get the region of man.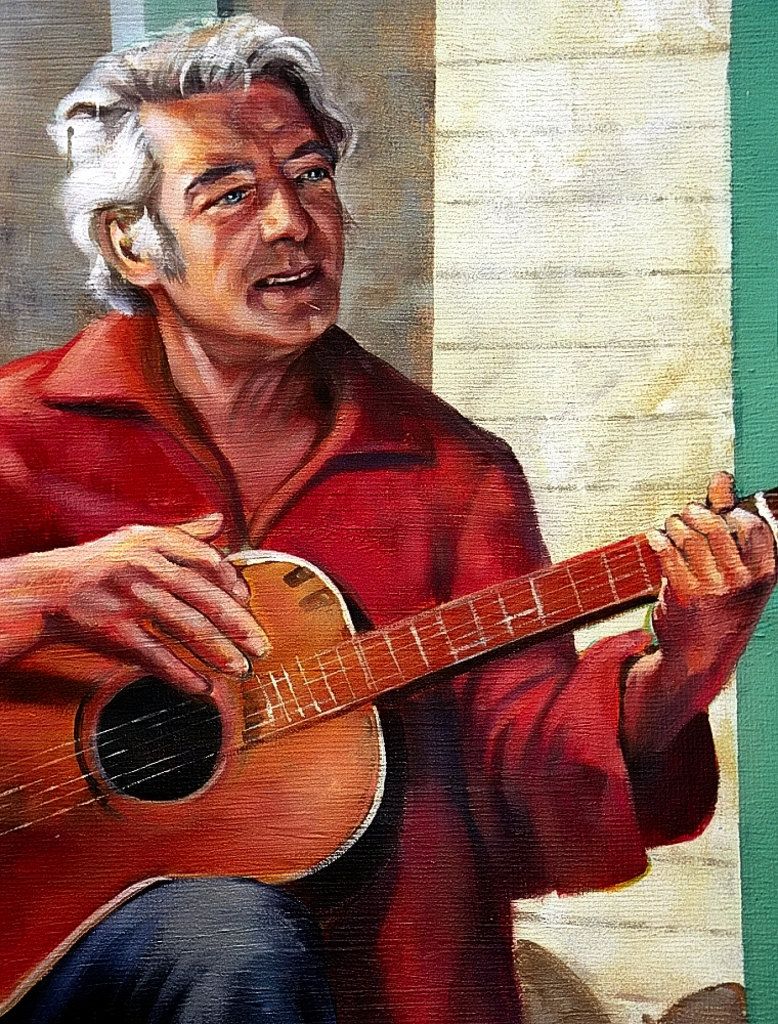
box(11, 94, 764, 981).
